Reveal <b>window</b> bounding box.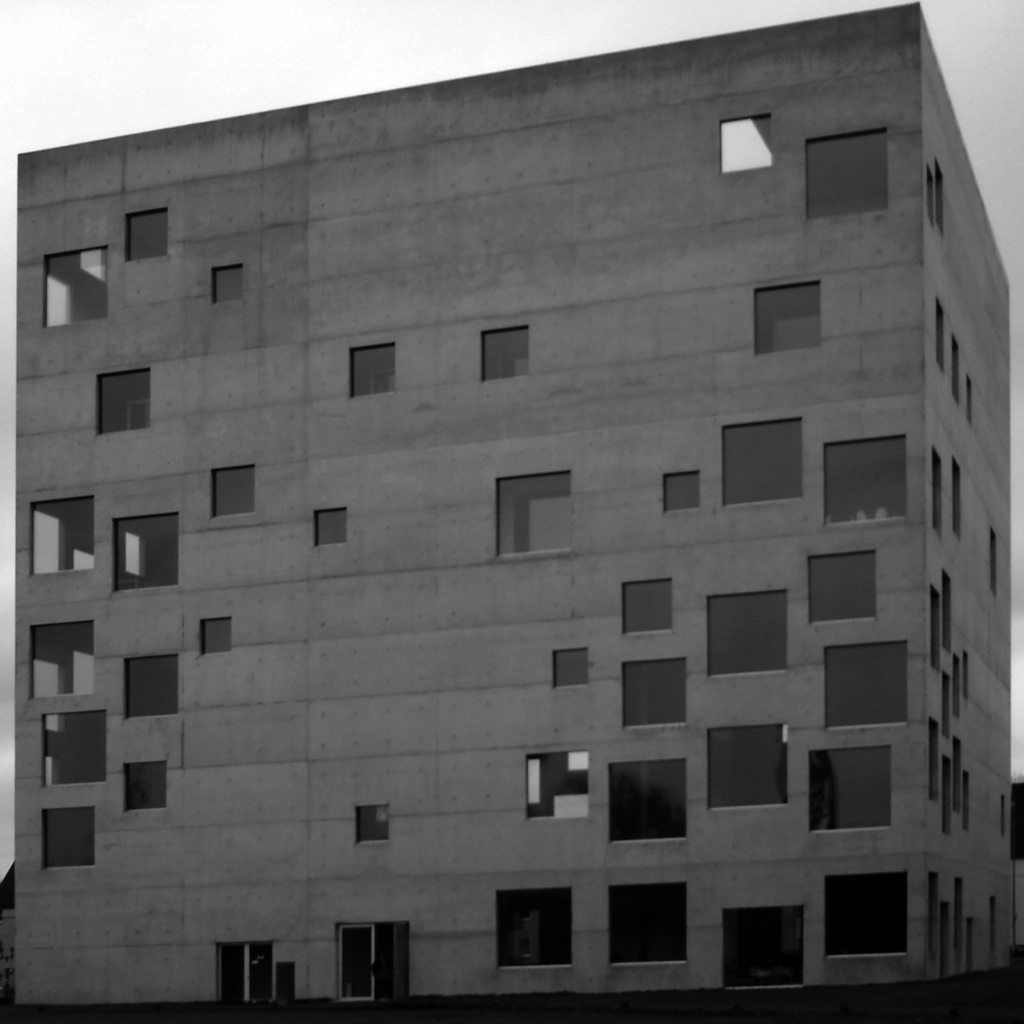
Revealed: 125,762,170,809.
